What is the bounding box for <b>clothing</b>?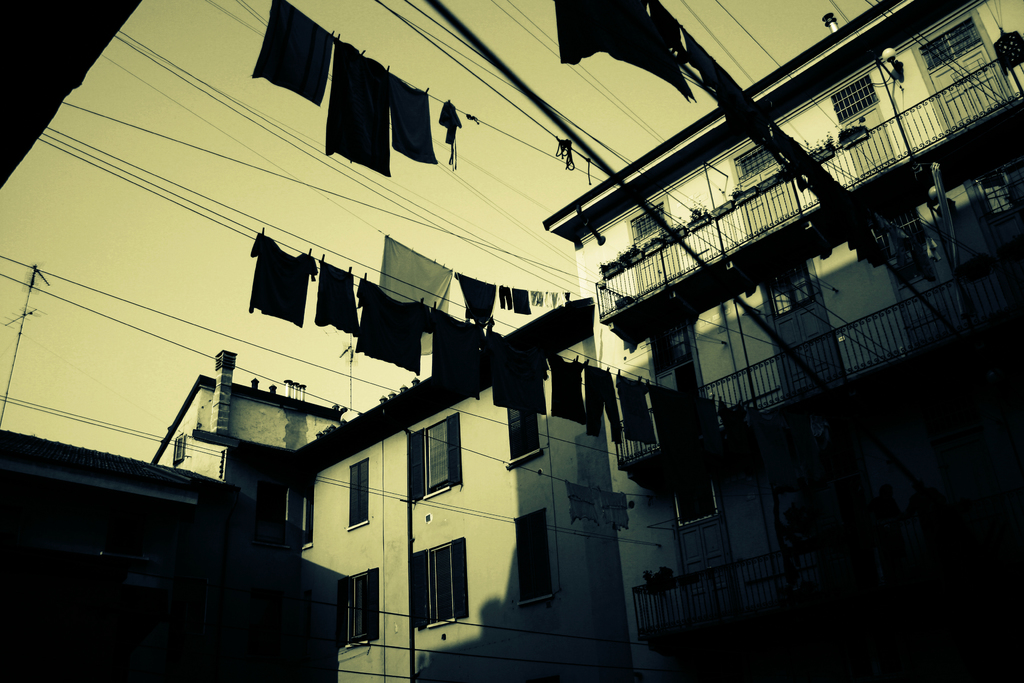
bbox(246, 232, 316, 332).
